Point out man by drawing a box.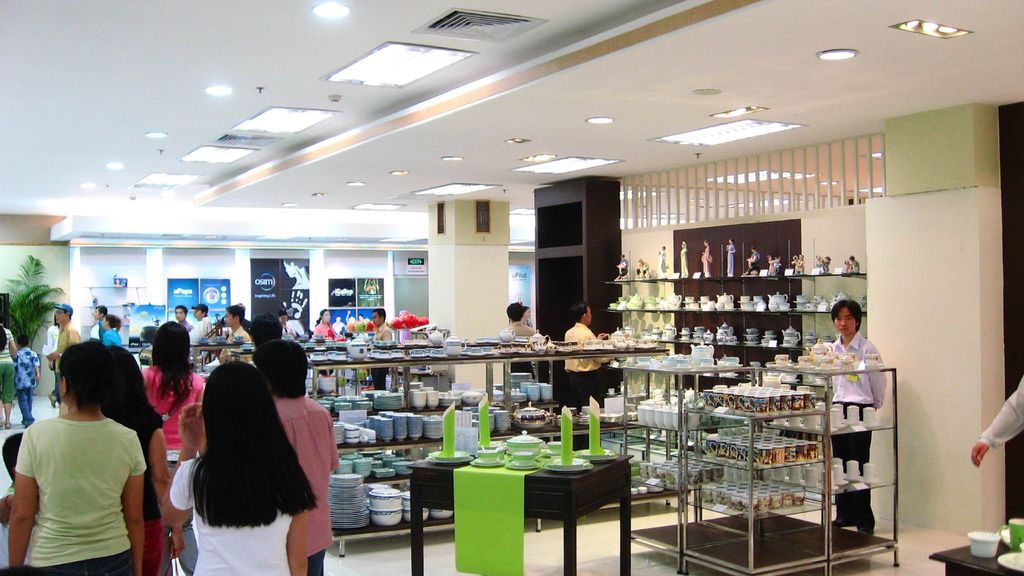
[88,303,106,343].
